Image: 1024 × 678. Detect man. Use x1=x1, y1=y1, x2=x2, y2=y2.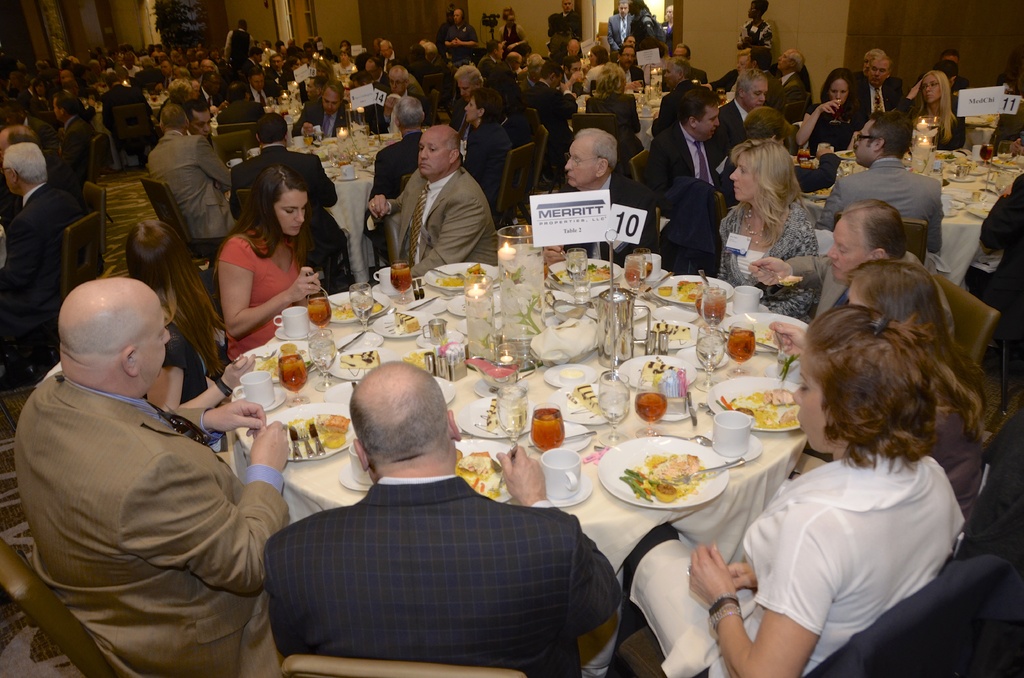
x1=605, y1=0, x2=636, y2=51.
